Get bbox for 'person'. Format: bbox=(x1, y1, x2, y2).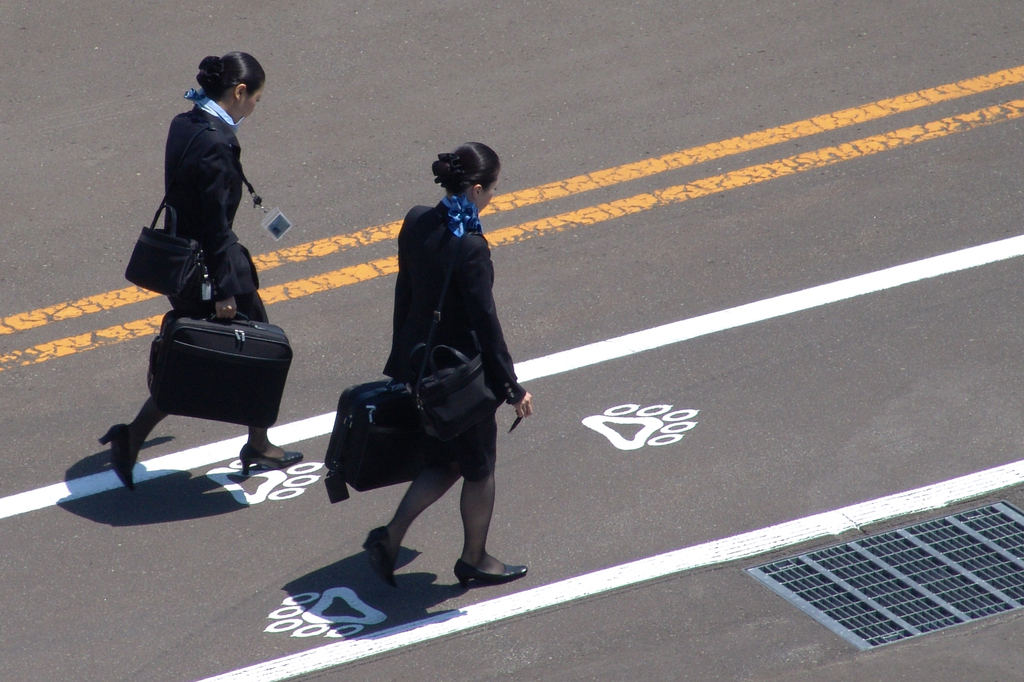
bbox=(93, 50, 306, 486).
